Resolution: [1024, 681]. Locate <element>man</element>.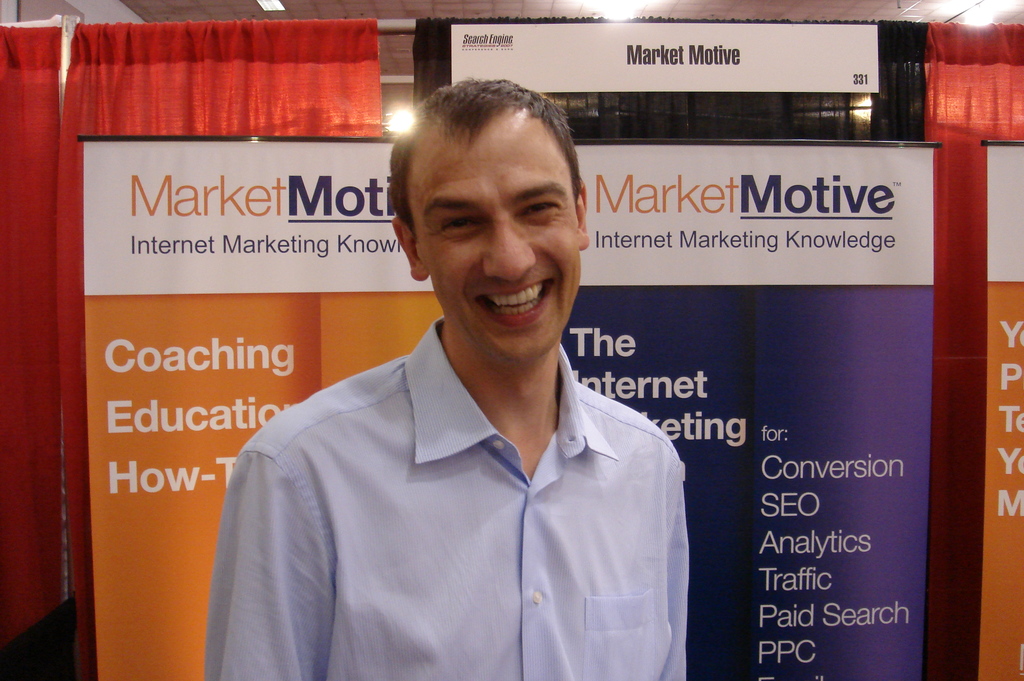
[196, 63, 741, 676].
